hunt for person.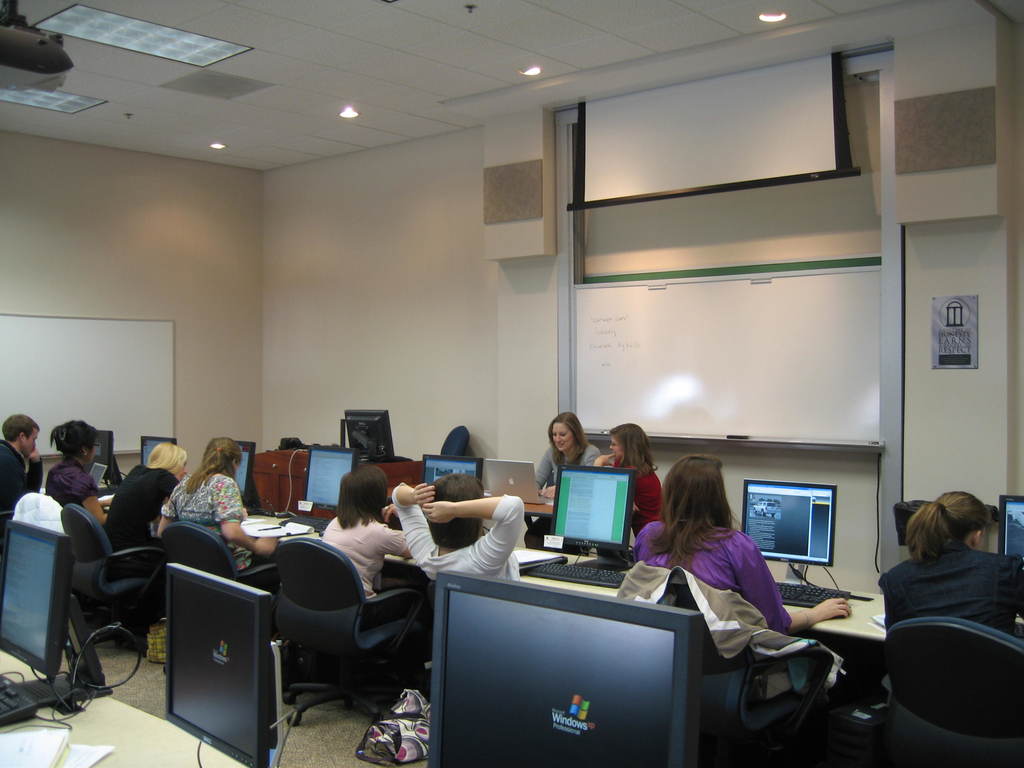
Hunted down at rect(881, 492, 1014, 737).
